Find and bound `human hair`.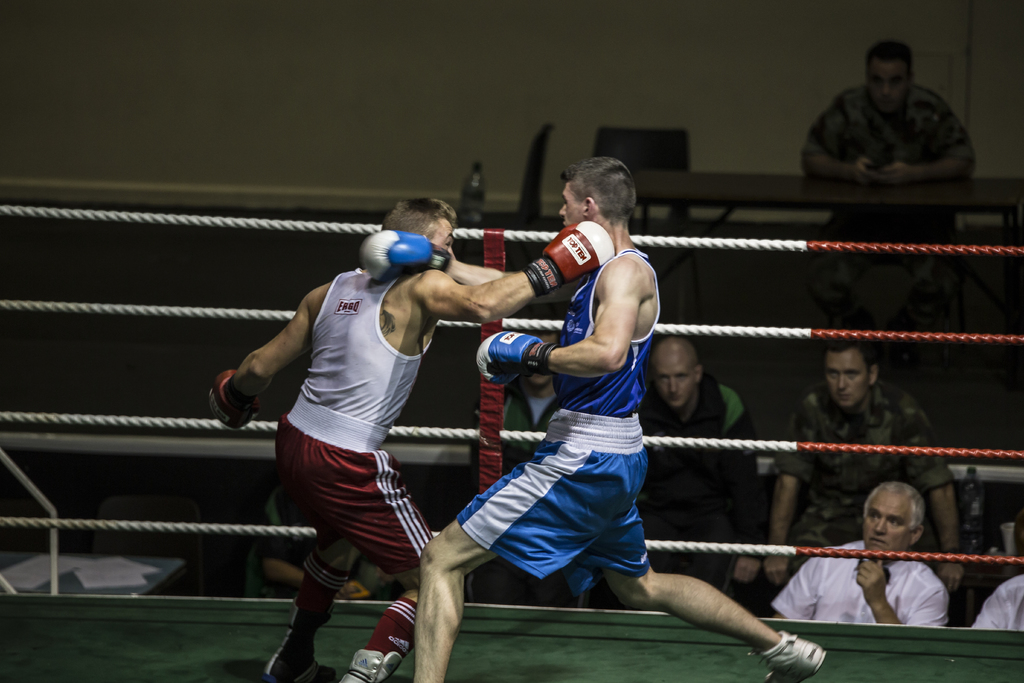
Bound: 861,479,922,529.
